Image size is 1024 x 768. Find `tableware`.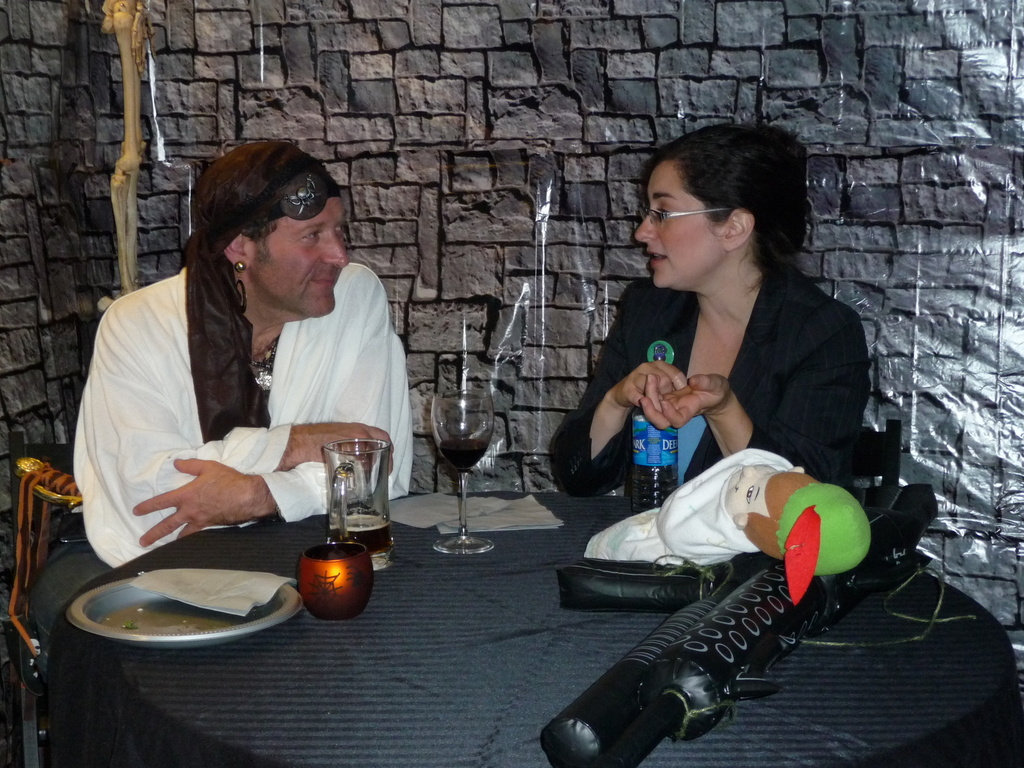
[433, 388, 502, 558].
